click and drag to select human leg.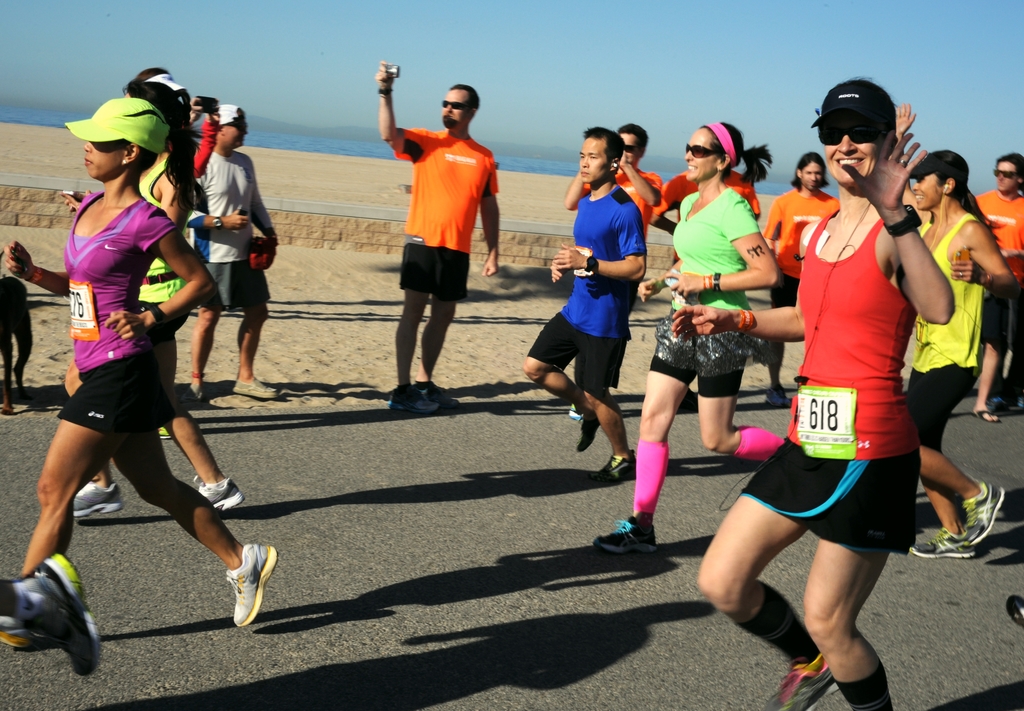
Selection: pyautogui.locateOnScreen(911, 349, 1006, 561).
